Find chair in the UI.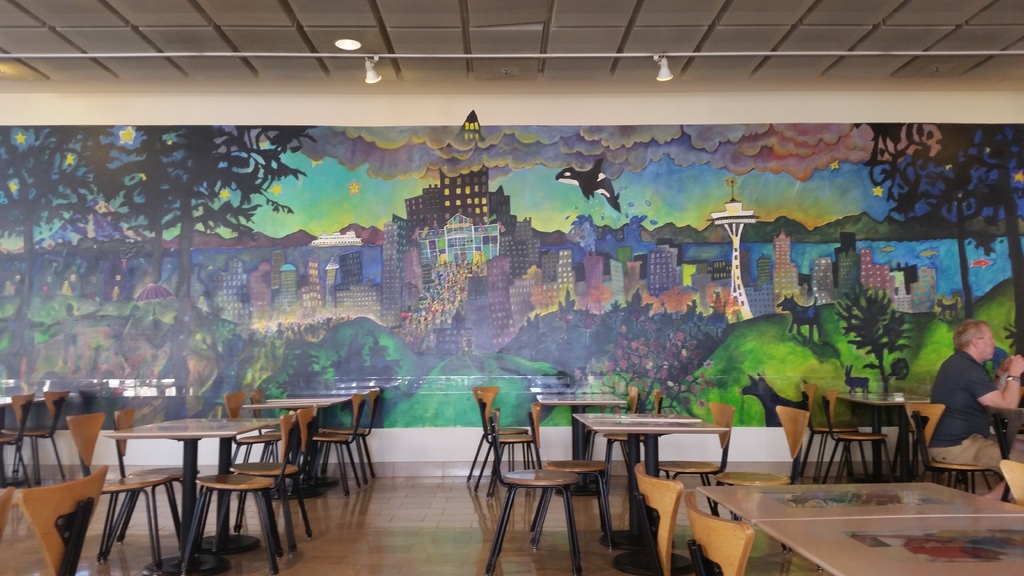
UI element at [0,390,31,488].
